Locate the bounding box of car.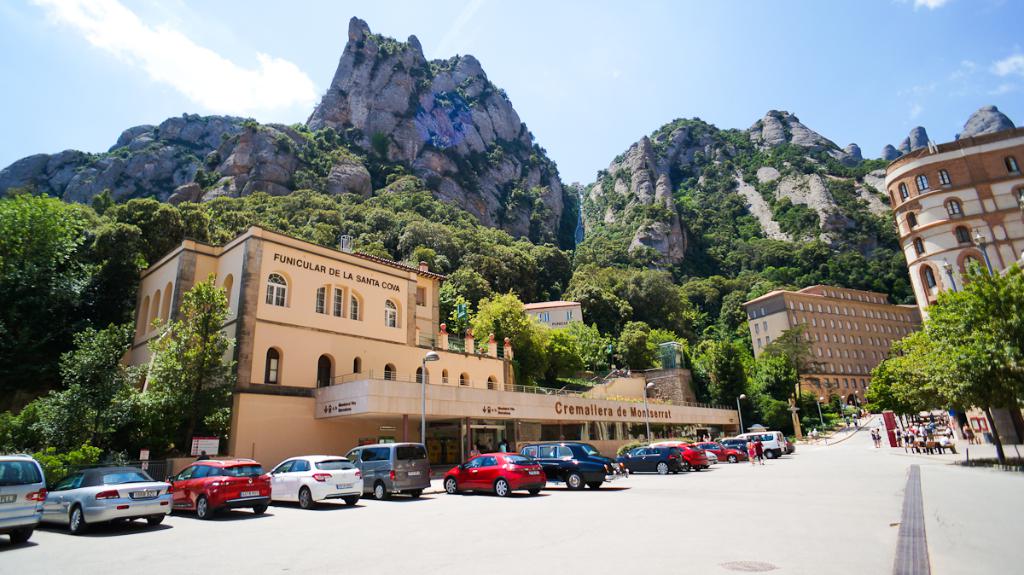
Bounding box: (441,450,547,494).
